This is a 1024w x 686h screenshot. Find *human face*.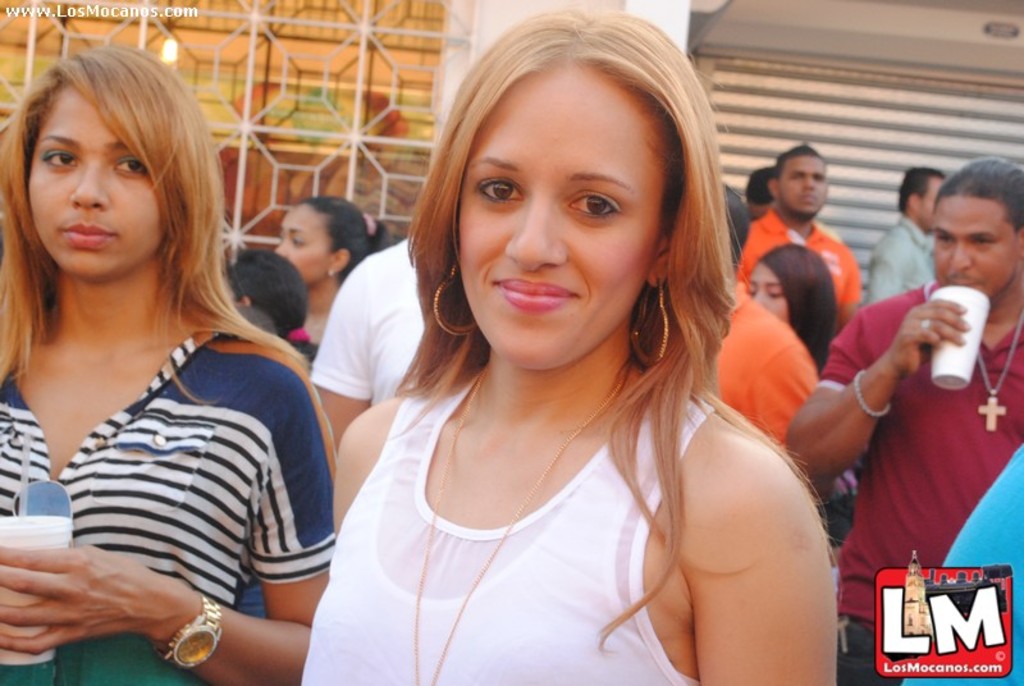
Bounding box: <box>457,64,664,372</box>.
